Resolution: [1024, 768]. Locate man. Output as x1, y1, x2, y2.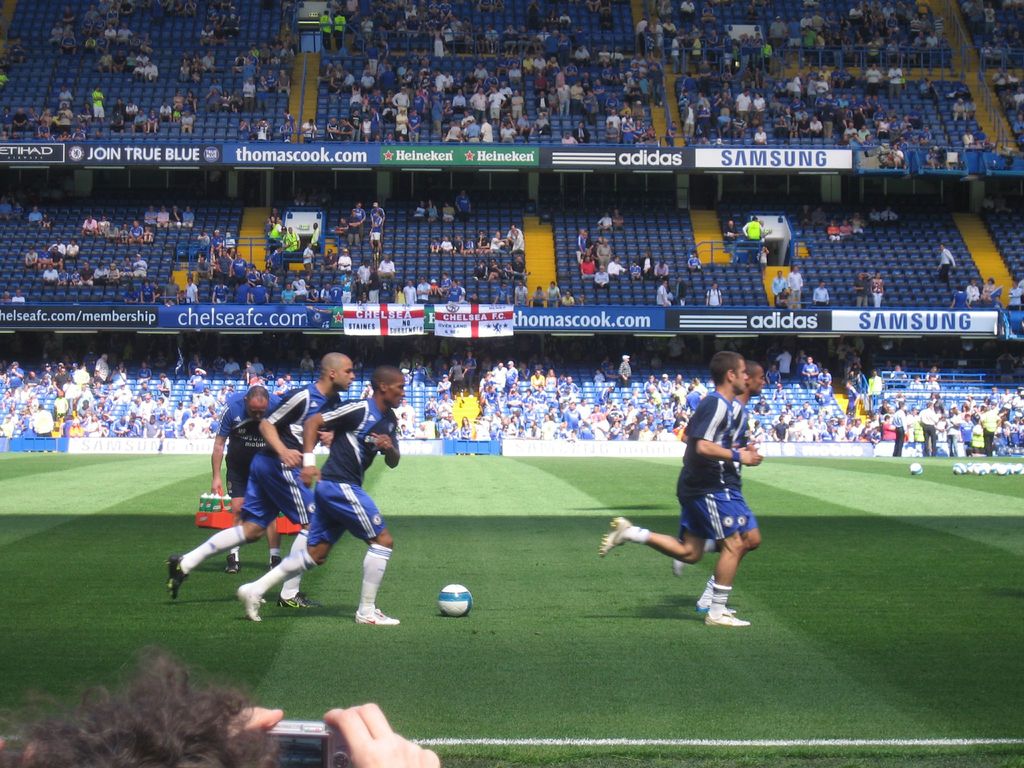
979, 406, 1001, 458.
